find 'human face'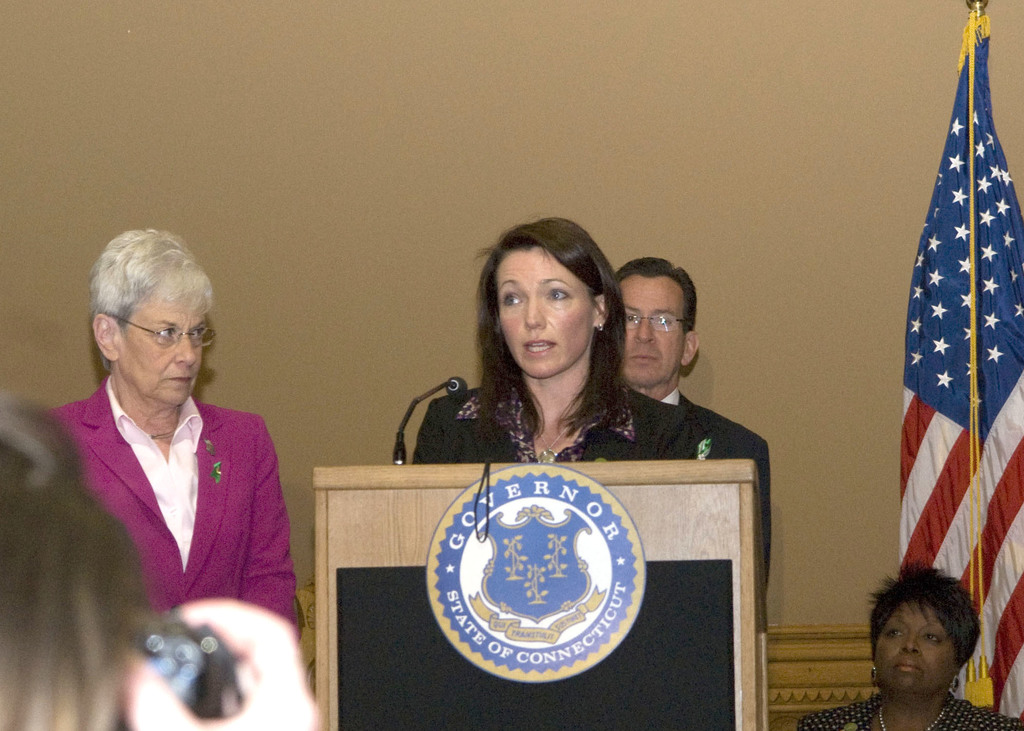
498, 248, 593, 380
